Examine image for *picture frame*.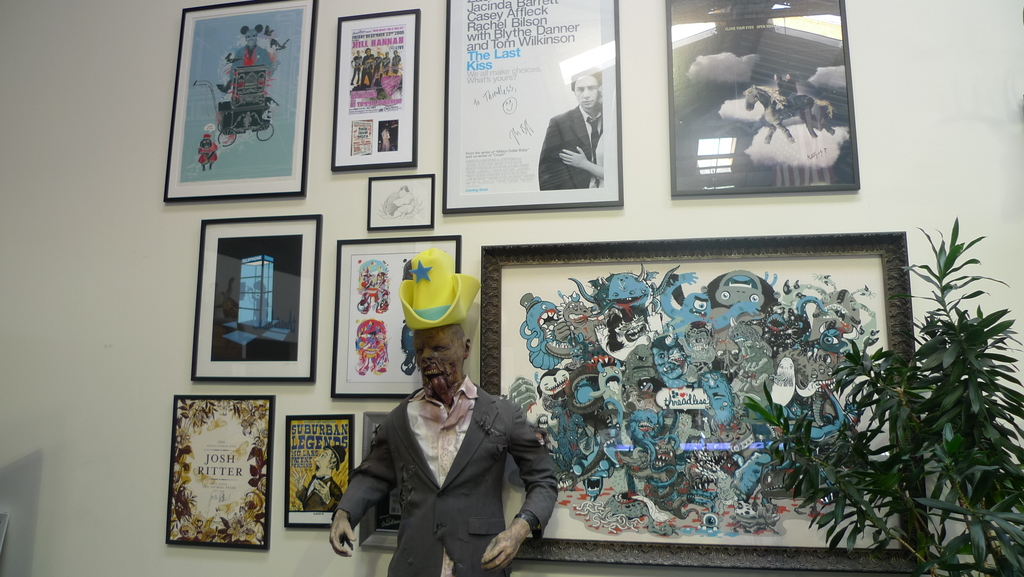
Examination result: region(163, 0, 320, 204).
